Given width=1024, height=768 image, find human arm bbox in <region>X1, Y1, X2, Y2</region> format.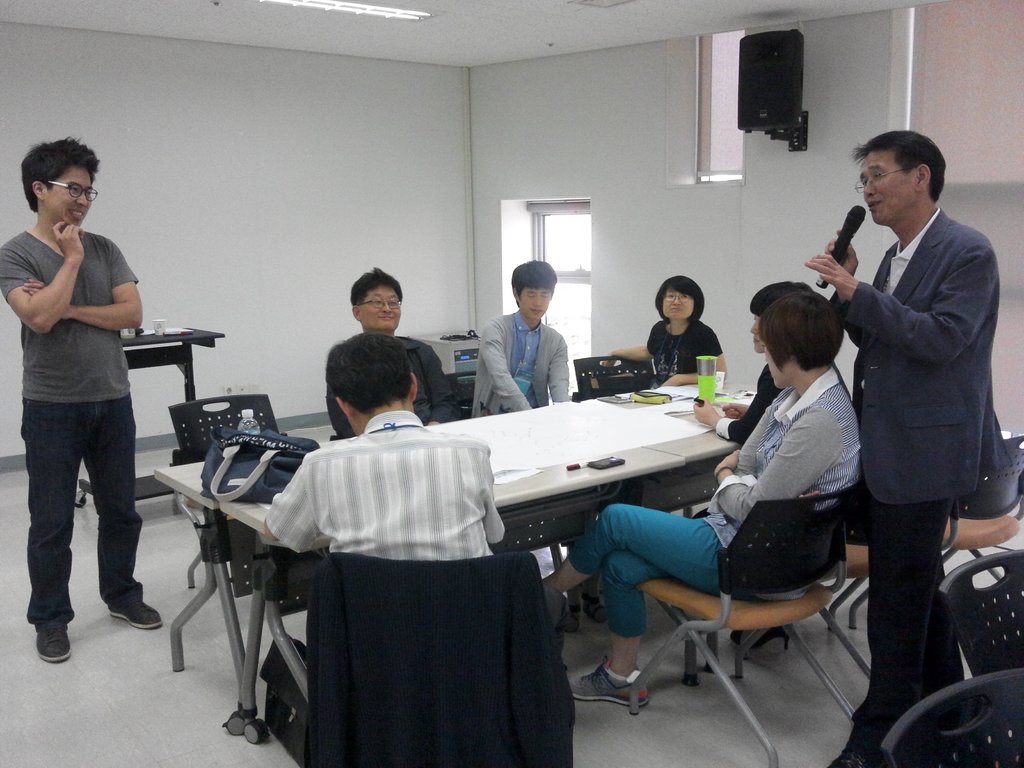
<region>15, 242, 149, 331</region>.
